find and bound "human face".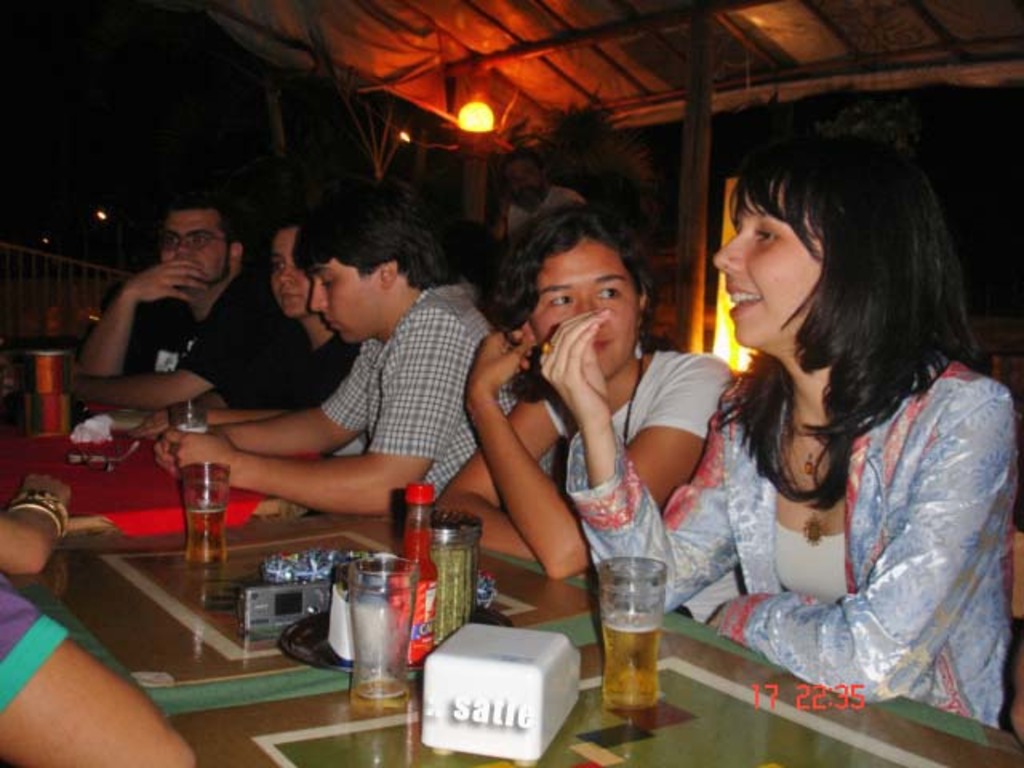
Bound: crop(272, 229, 310, 312).
